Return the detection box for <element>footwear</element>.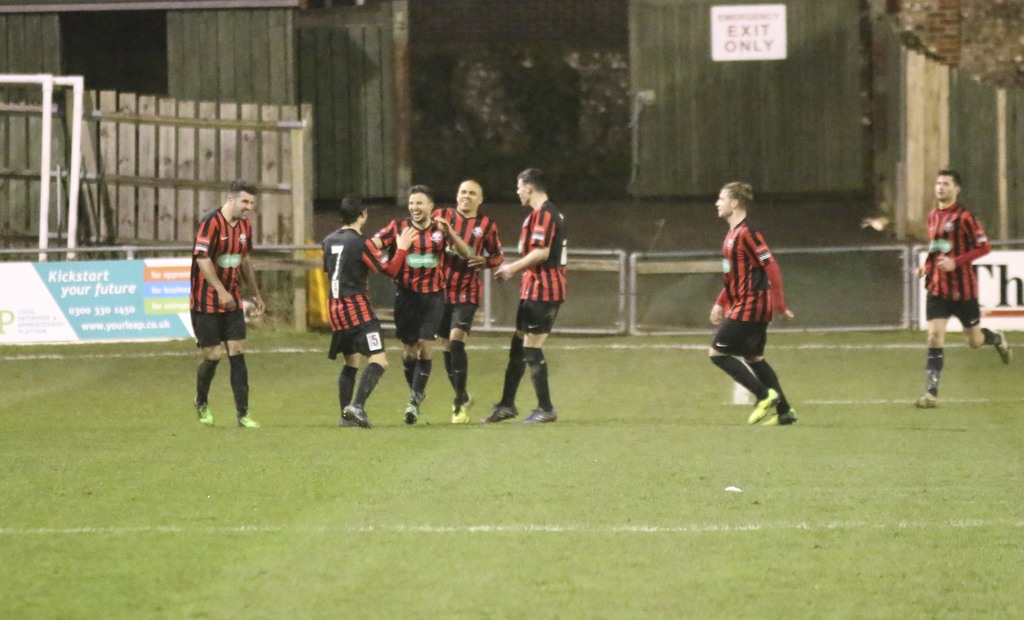
region(479, 404, 523, 423).
